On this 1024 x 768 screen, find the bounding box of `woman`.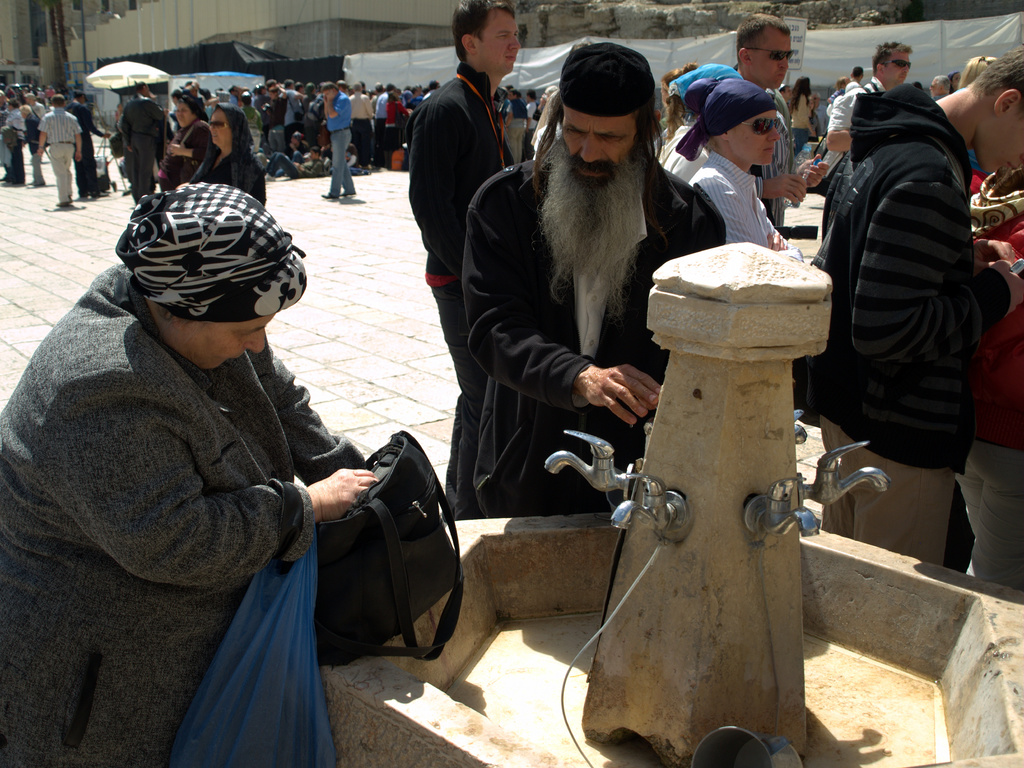
Bounding box: crop(175, 101, 268, 208).
